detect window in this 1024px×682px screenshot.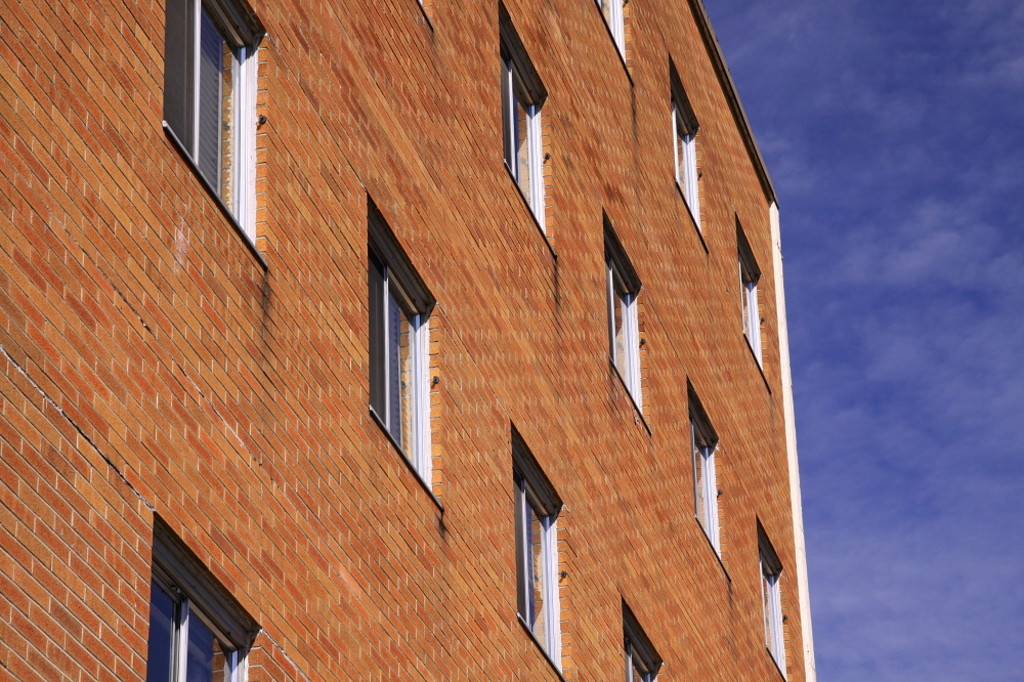
Detection: rect(501, 10, 551, 245).
